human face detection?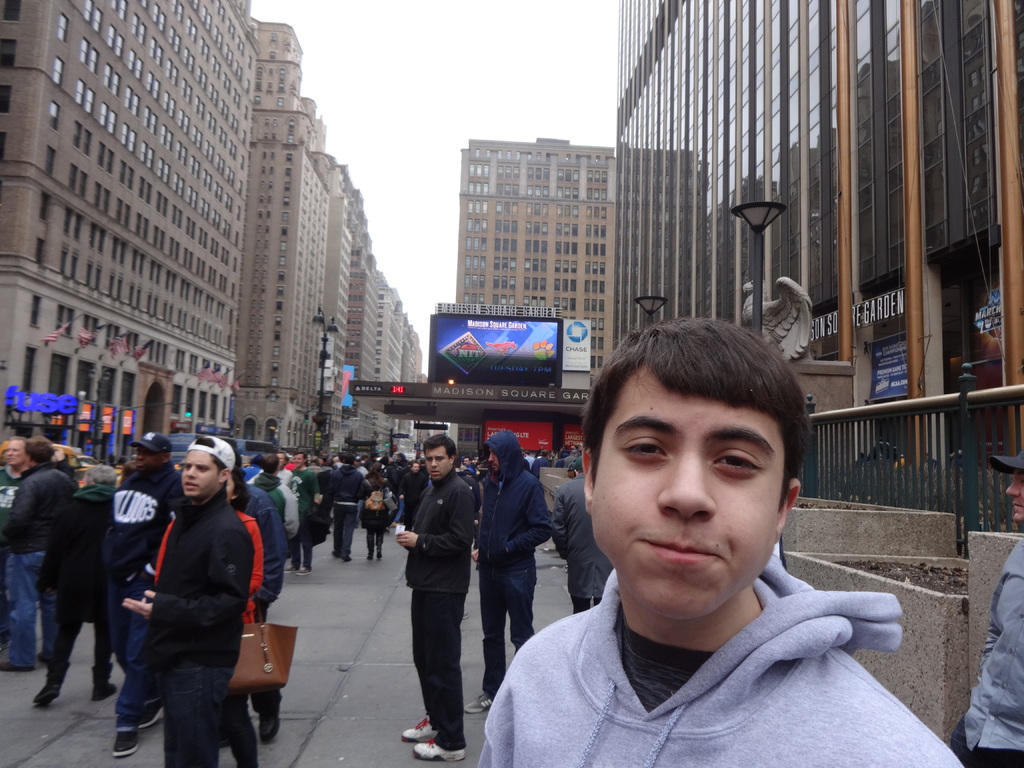
bbox(425, 444, 451, 480)
